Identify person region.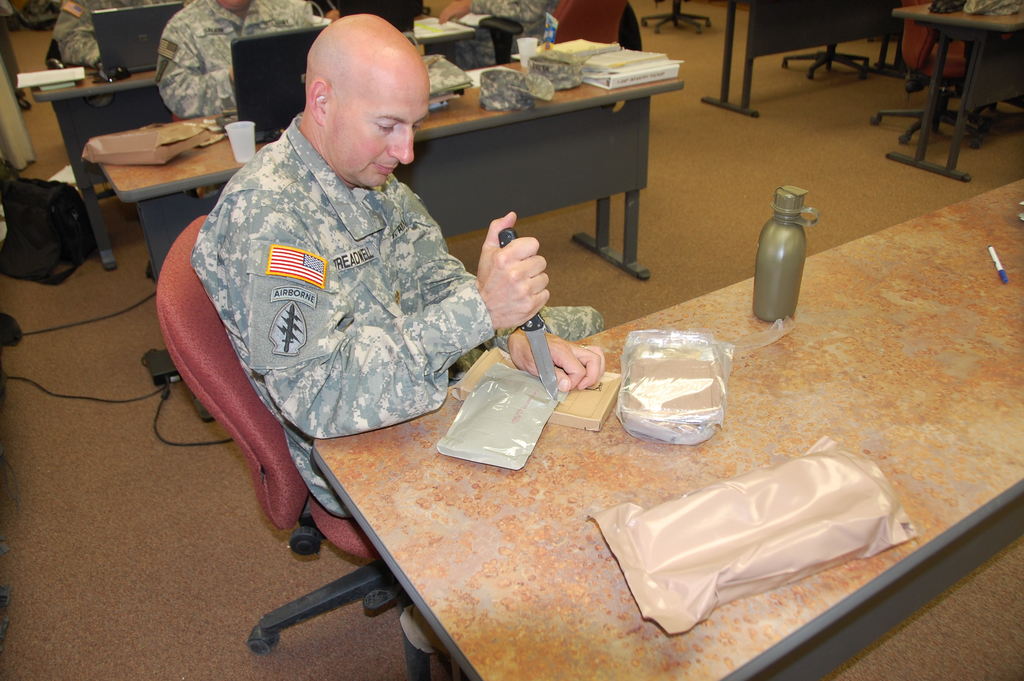
Region: pyautogui.locateOnScreen(57, 0, 146, 63).
